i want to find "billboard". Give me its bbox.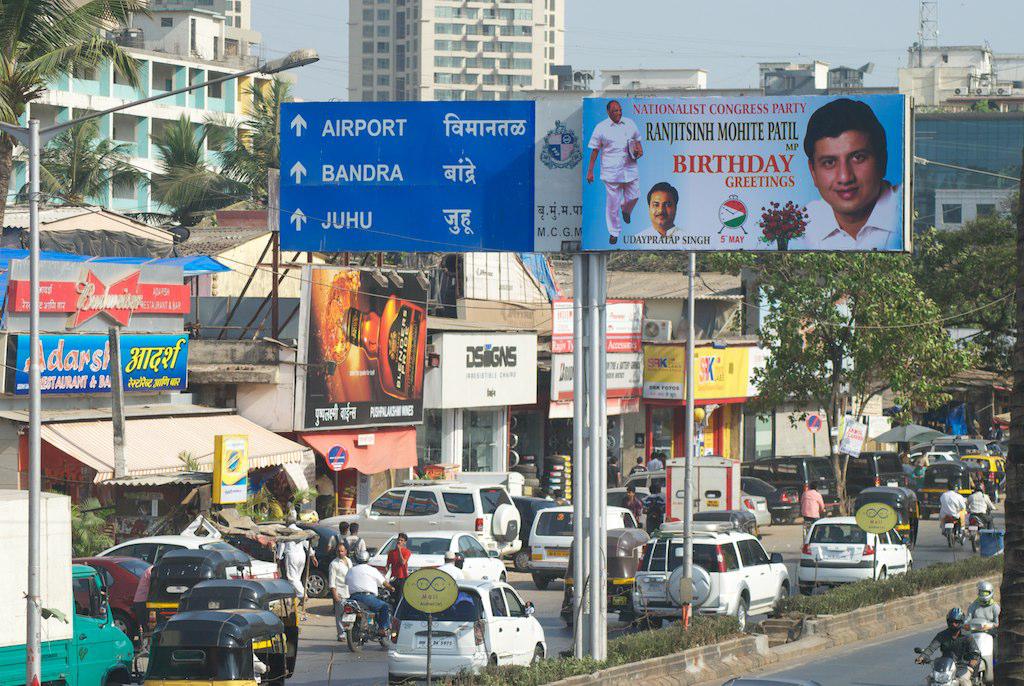
pyautogui.locateOnScreen(549, 355, 636, 411).
